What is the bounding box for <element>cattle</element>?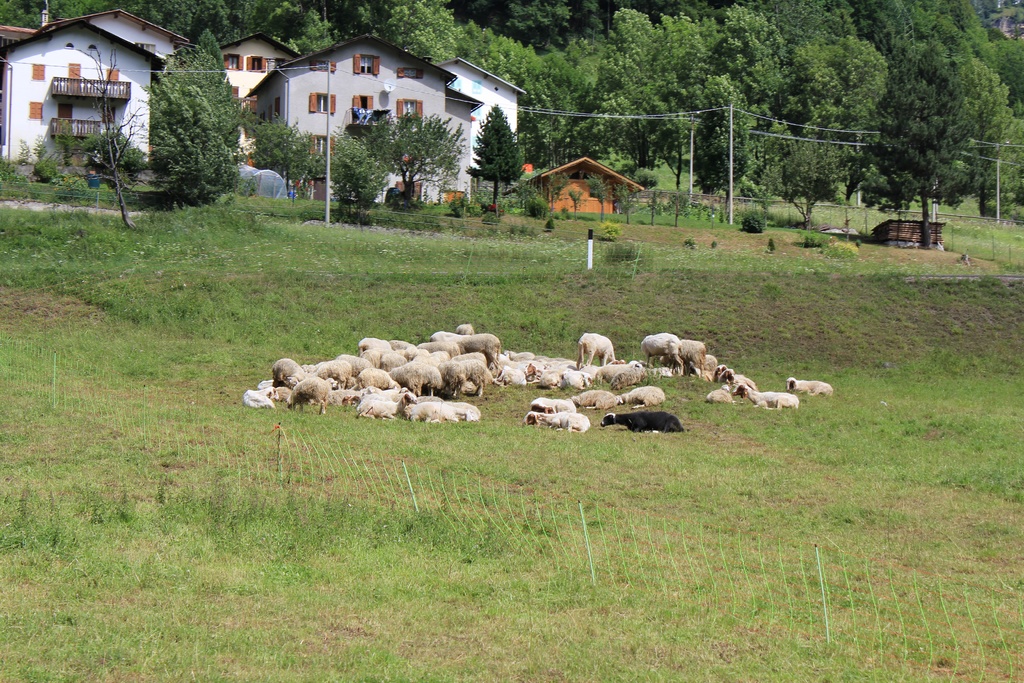
618 386 668 407.
